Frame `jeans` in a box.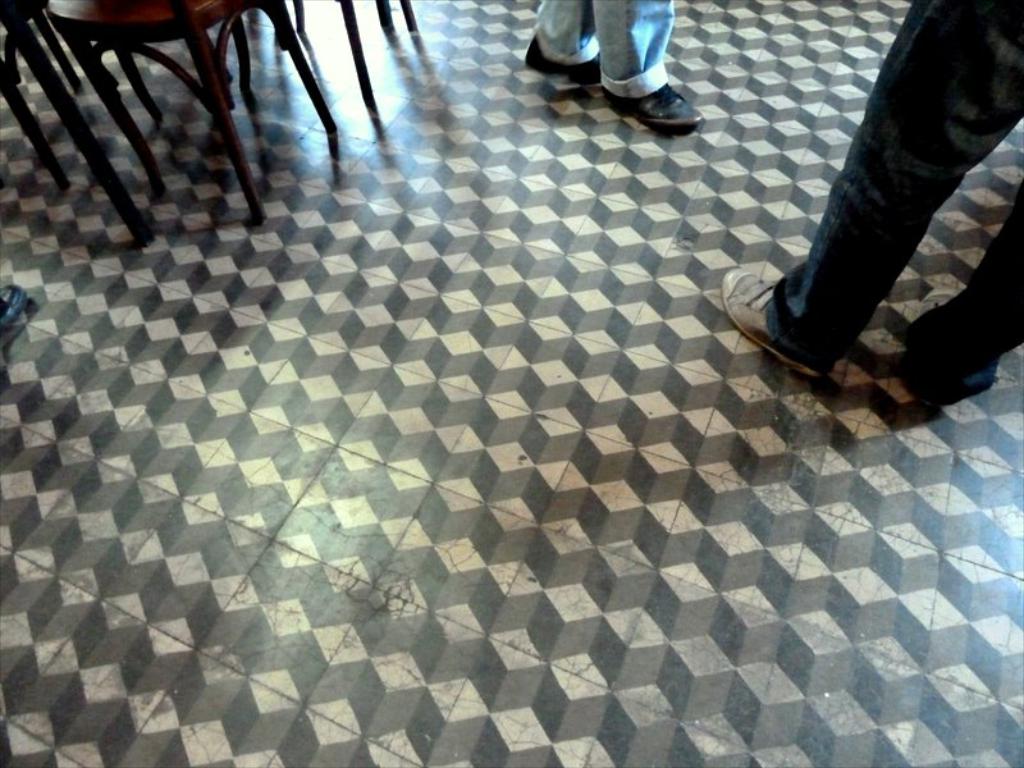
locate(749, 8, 1020, 407).
